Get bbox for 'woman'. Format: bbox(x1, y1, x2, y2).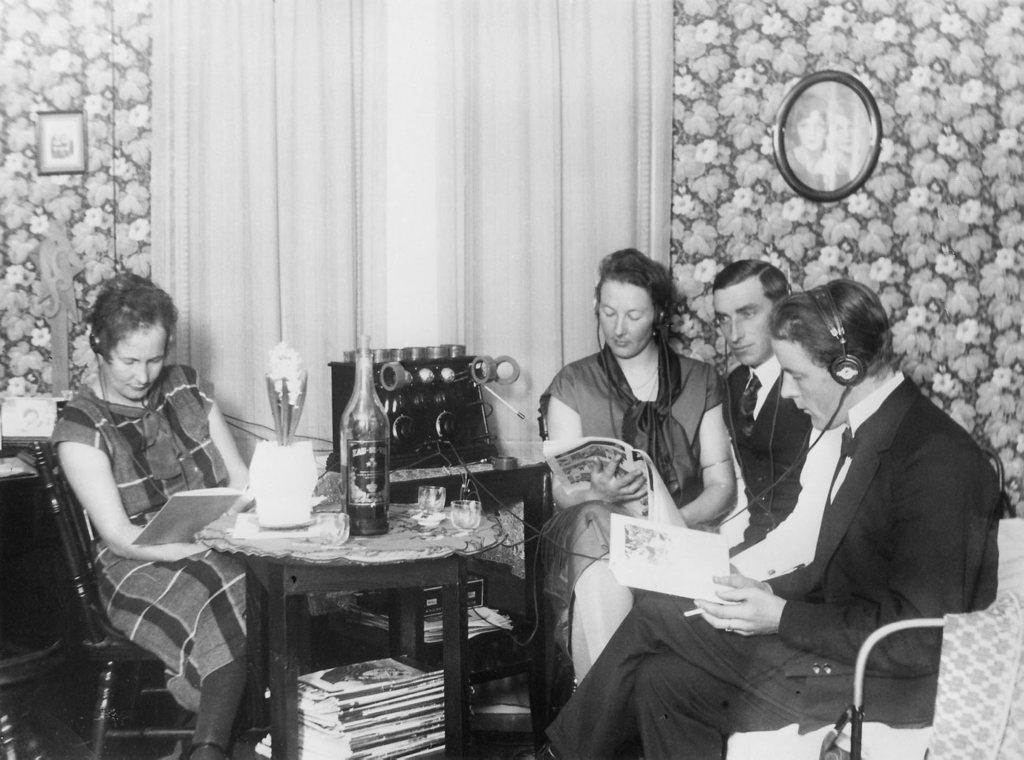
bbox(531, 252, 744, 669).
